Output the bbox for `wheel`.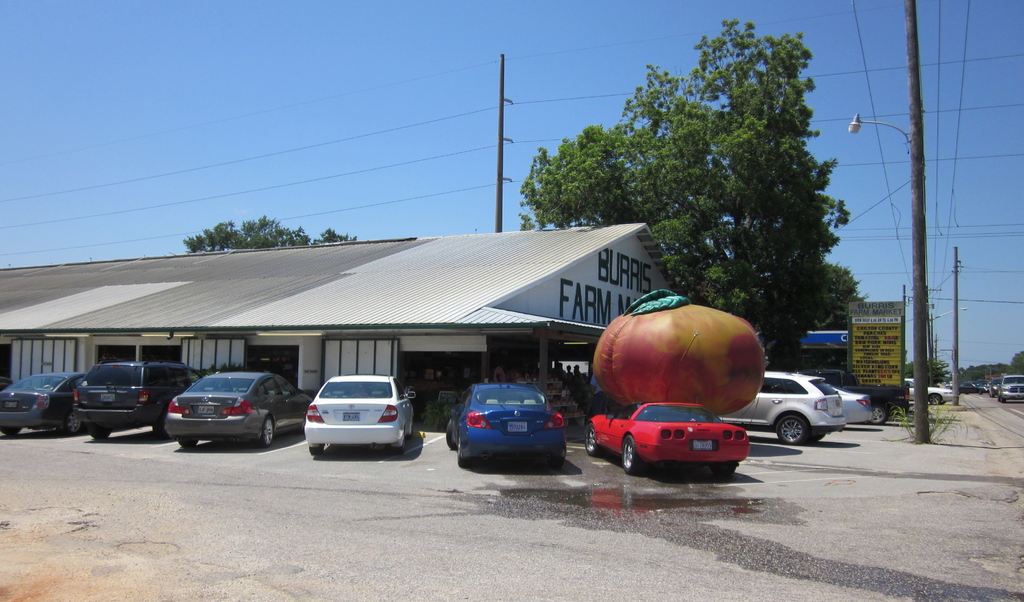
776, 415, 807, 446.
